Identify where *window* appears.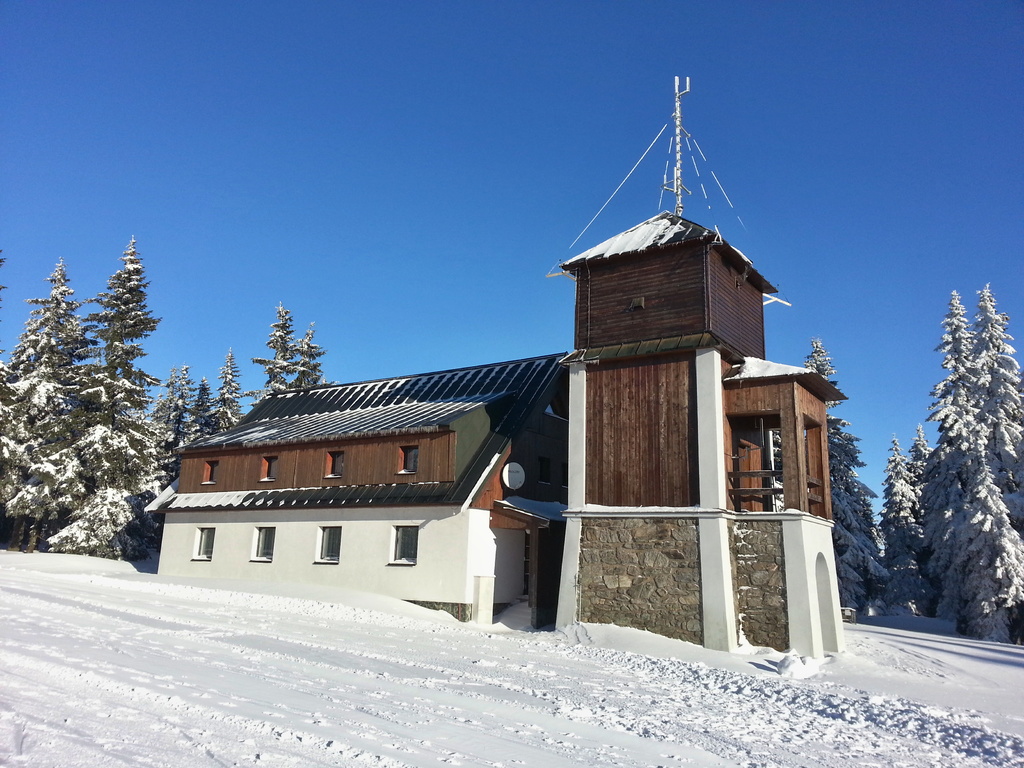
Appears at 328:451:341:479.
